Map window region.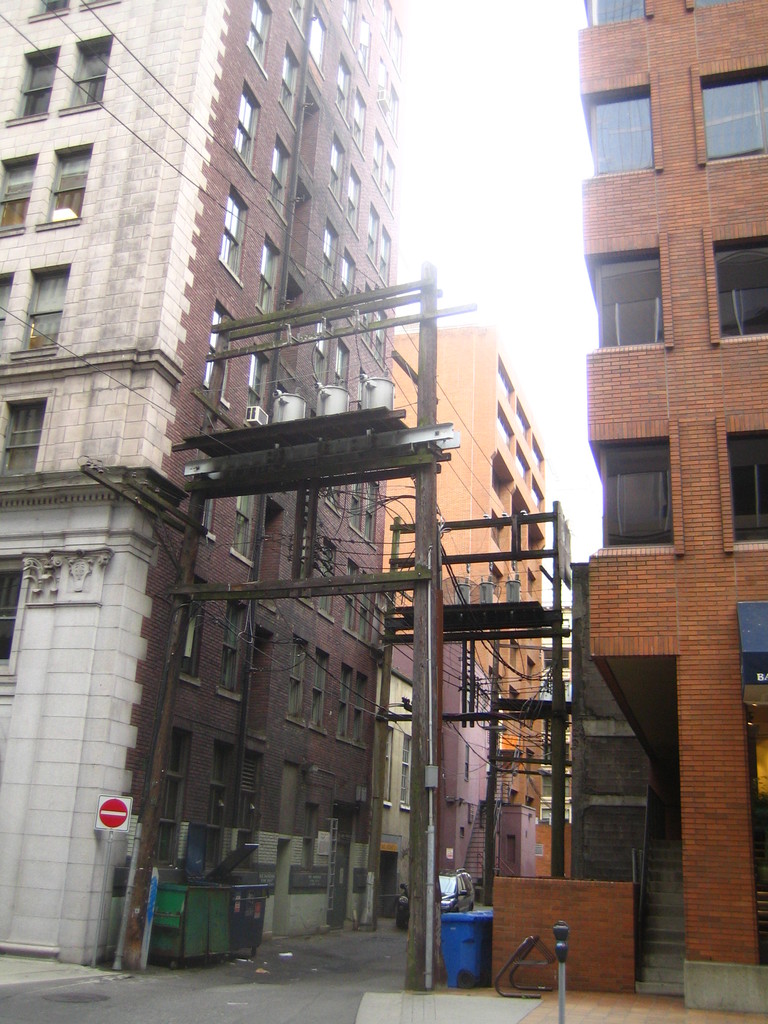
Mapped to <bbox>0, 147, 40, 239</bbox>.
